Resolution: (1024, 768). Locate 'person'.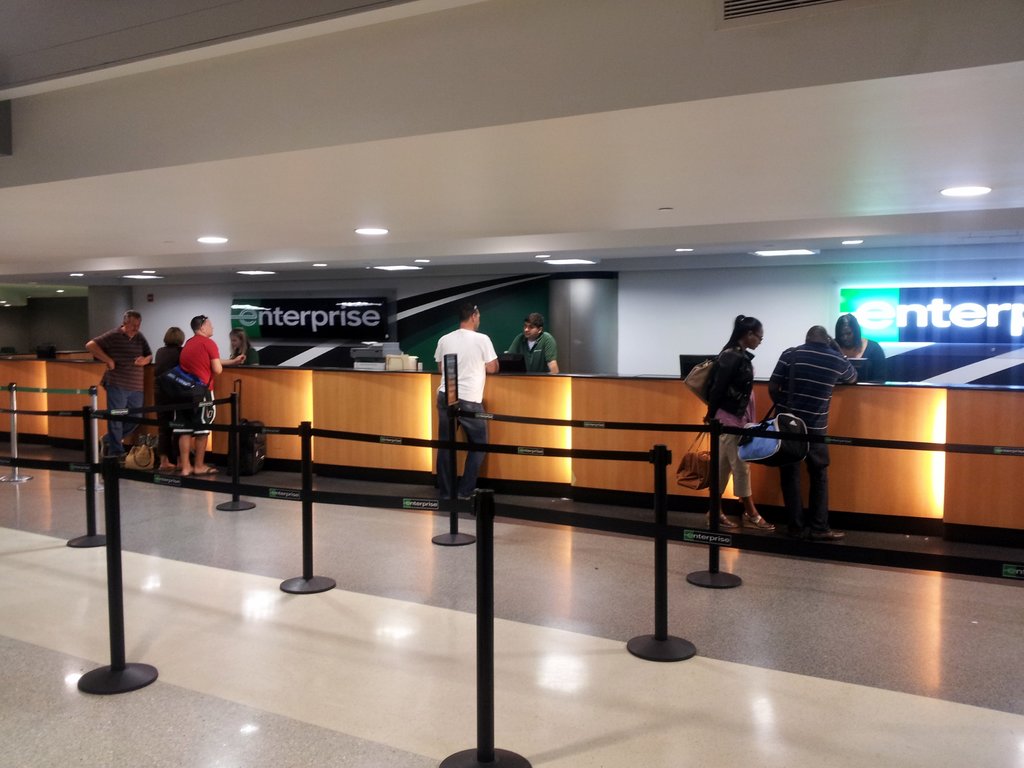
locate(830, 316, 886, 385).
